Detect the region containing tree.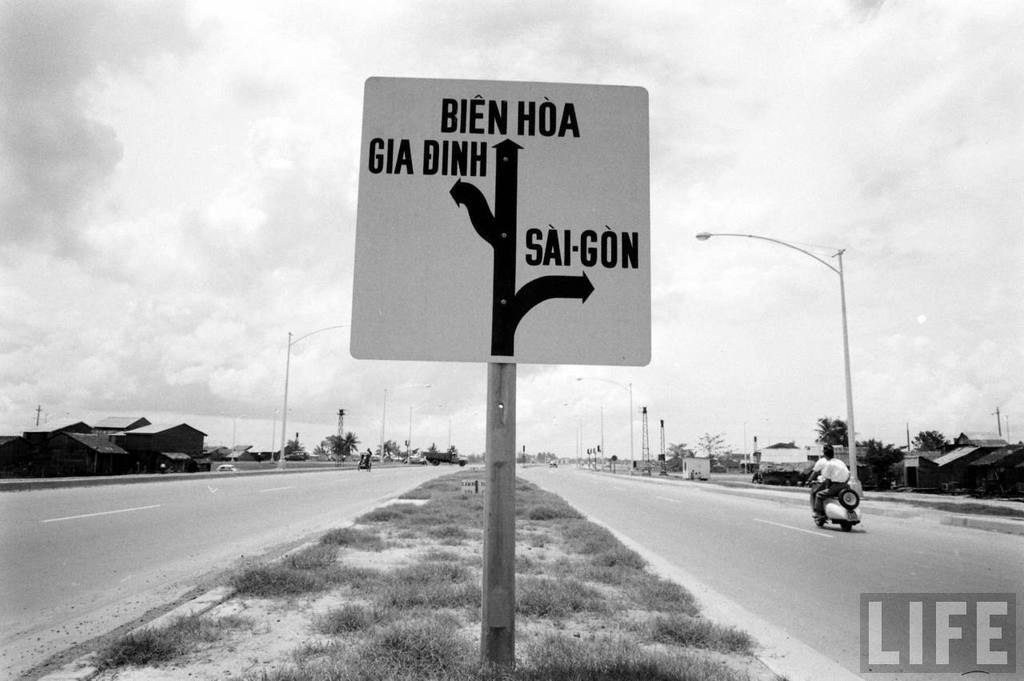
[329, 431, 352, 457].
